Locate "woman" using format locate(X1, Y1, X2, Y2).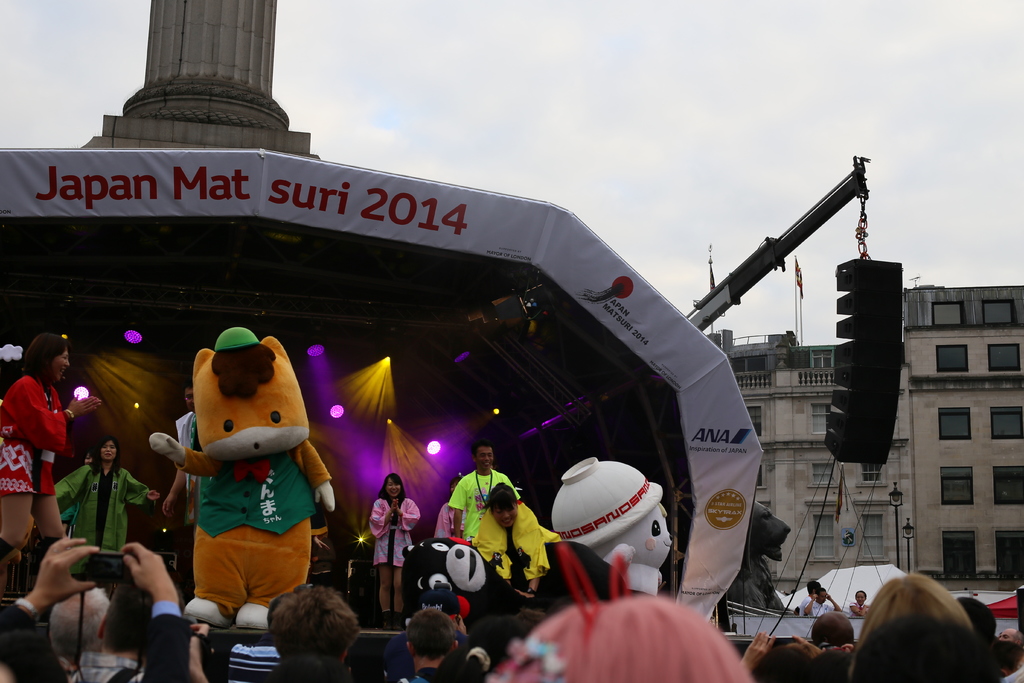
locate(50, 434, 161, 574).
